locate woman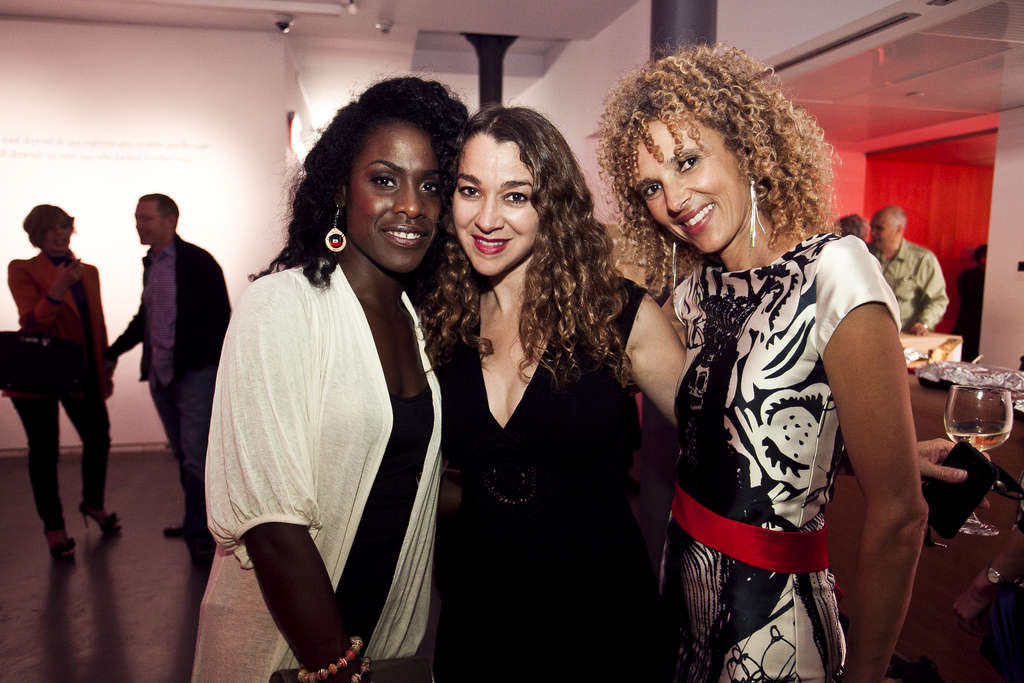
(410, 97, 995, 682)
